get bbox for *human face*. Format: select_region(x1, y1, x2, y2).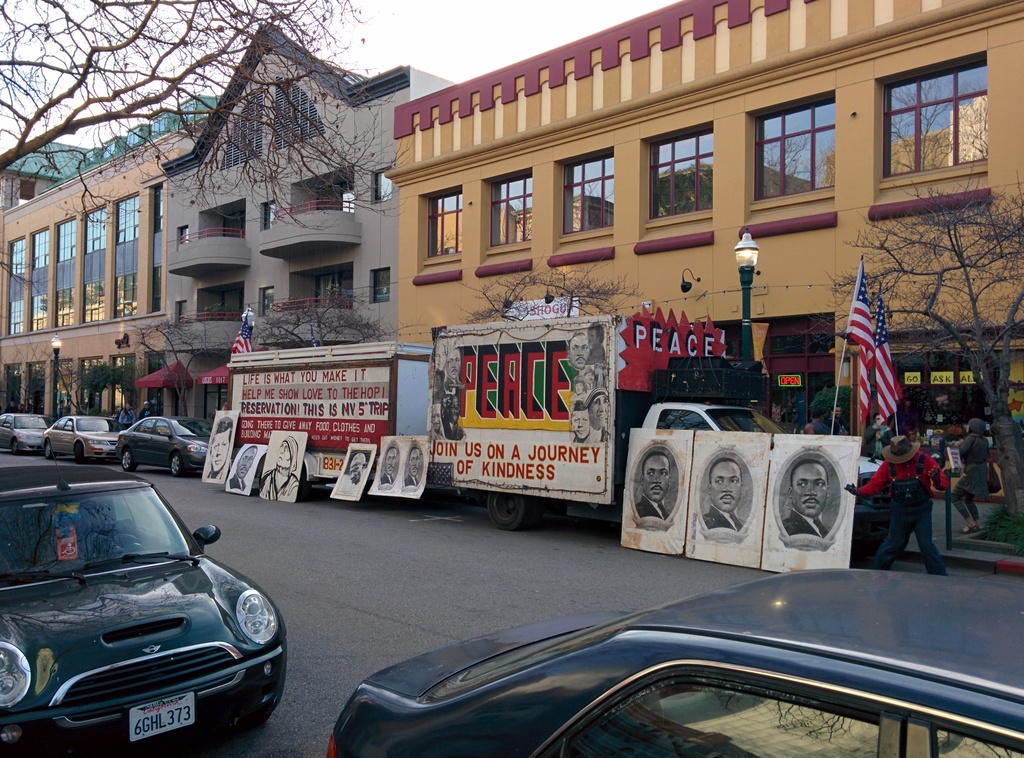
select_region(712, 463, 744, 512).
